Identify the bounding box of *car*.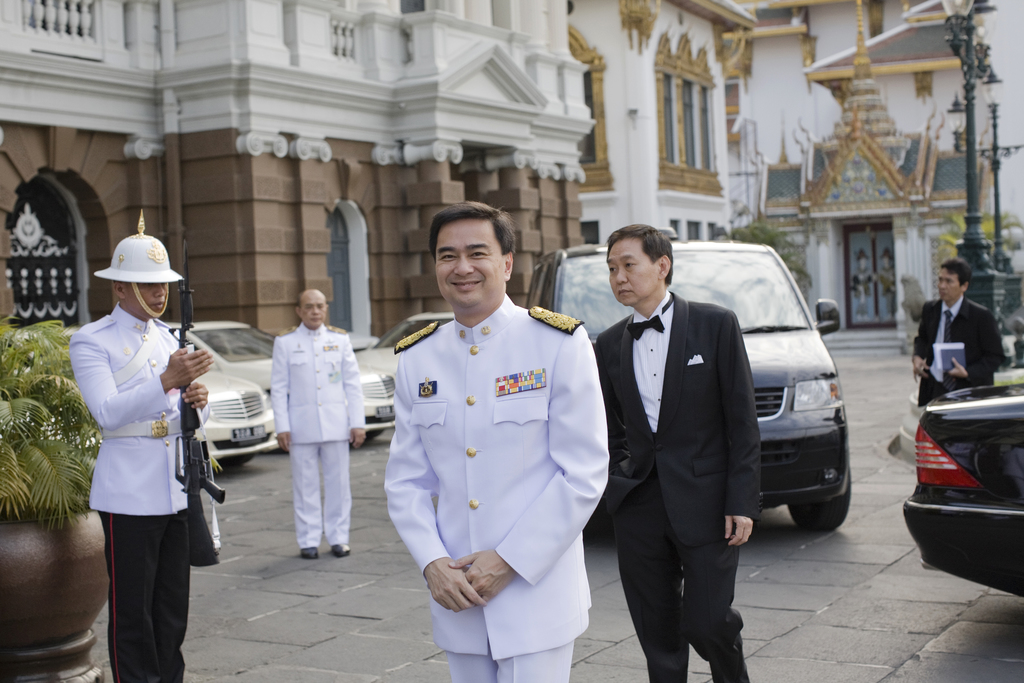
[12, 338, 276, 468].
